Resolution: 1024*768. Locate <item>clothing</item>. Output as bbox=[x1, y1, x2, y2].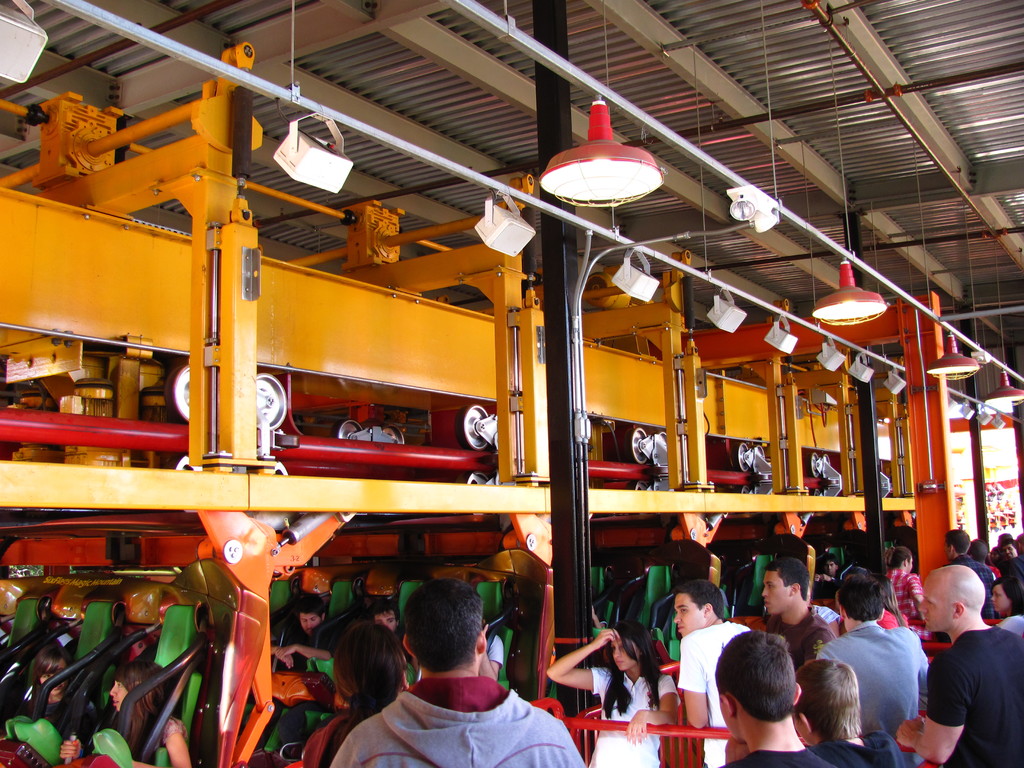
bbox=[303, 706, 361, 767].
